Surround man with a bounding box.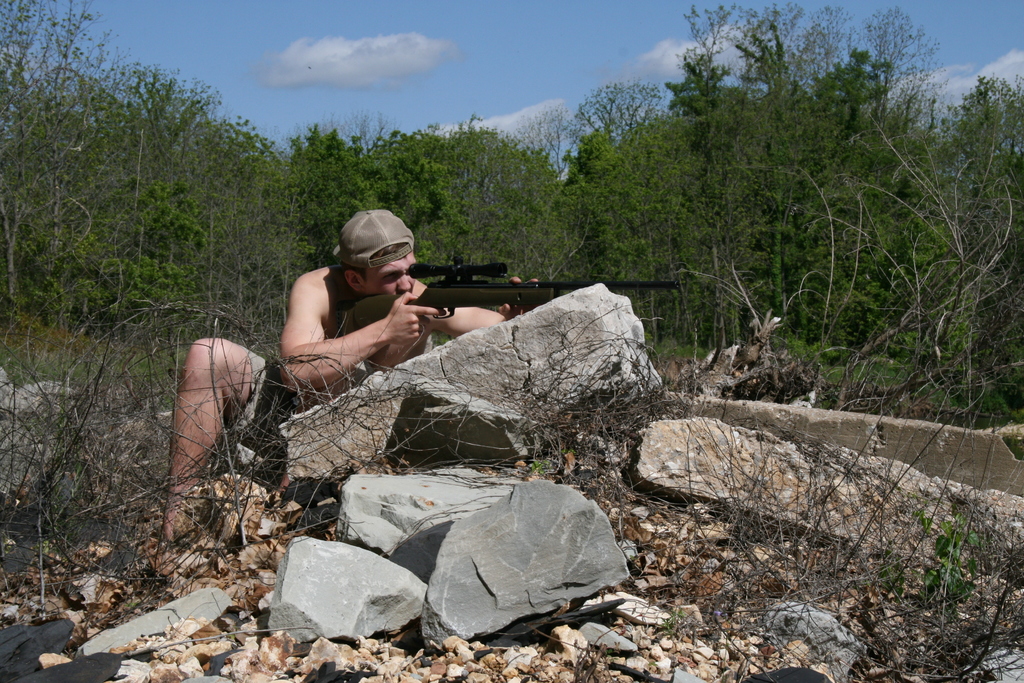
rect(205, 202, 507, 454).
